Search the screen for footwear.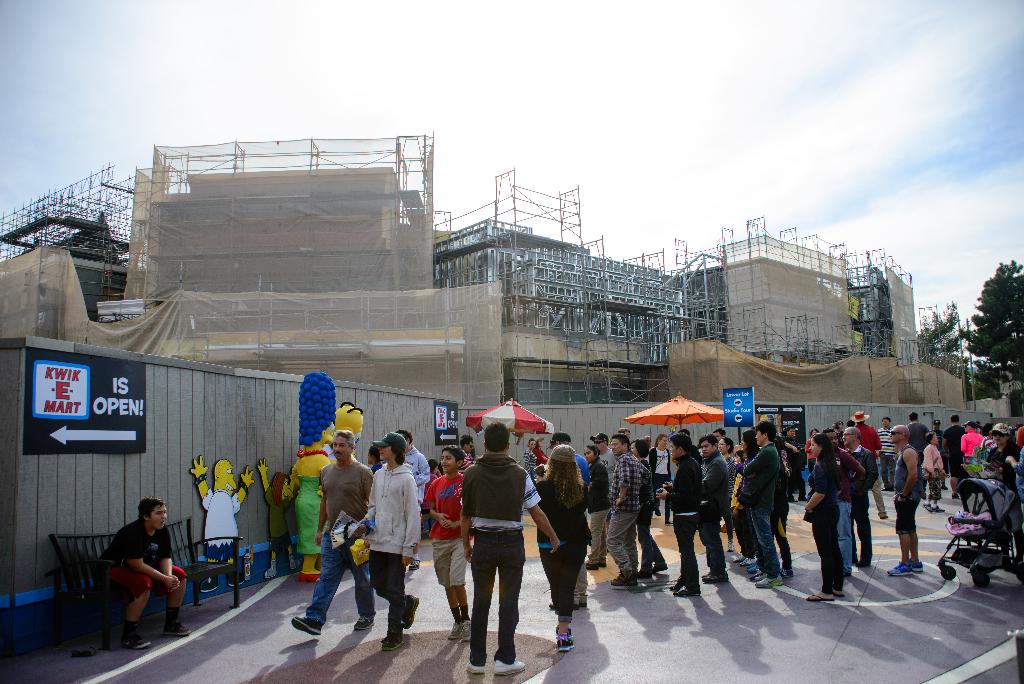
Found at bbox(381, 638, 403, 650).
